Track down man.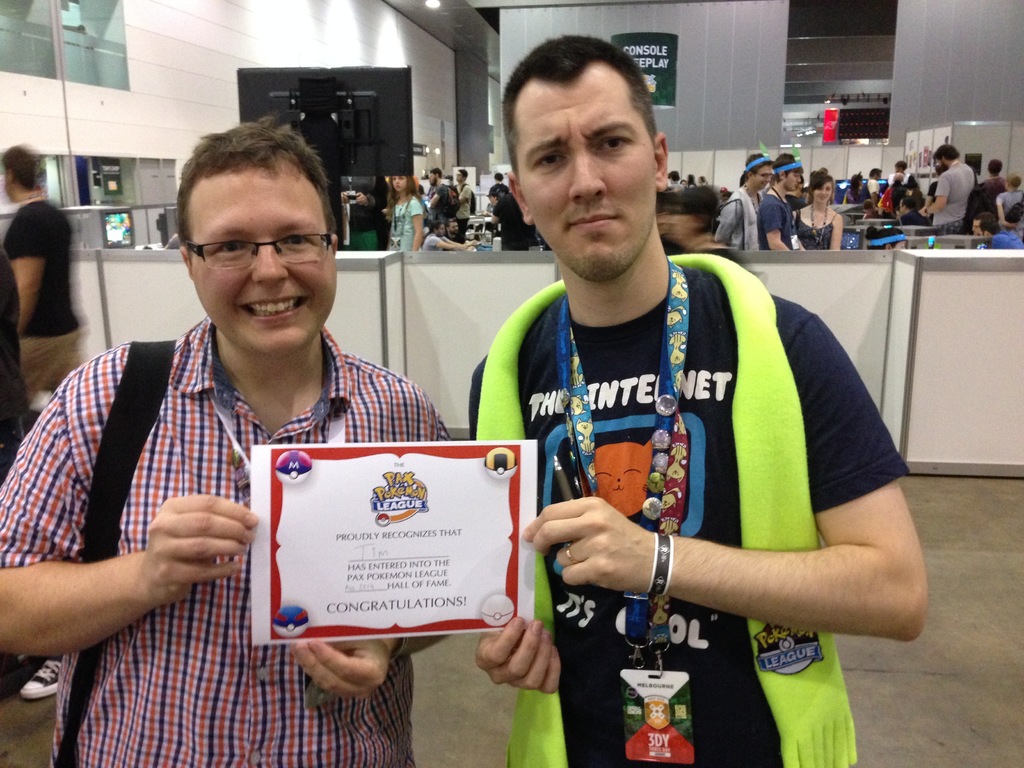
Tracked to bbox=(465, 35, 928, 767).
